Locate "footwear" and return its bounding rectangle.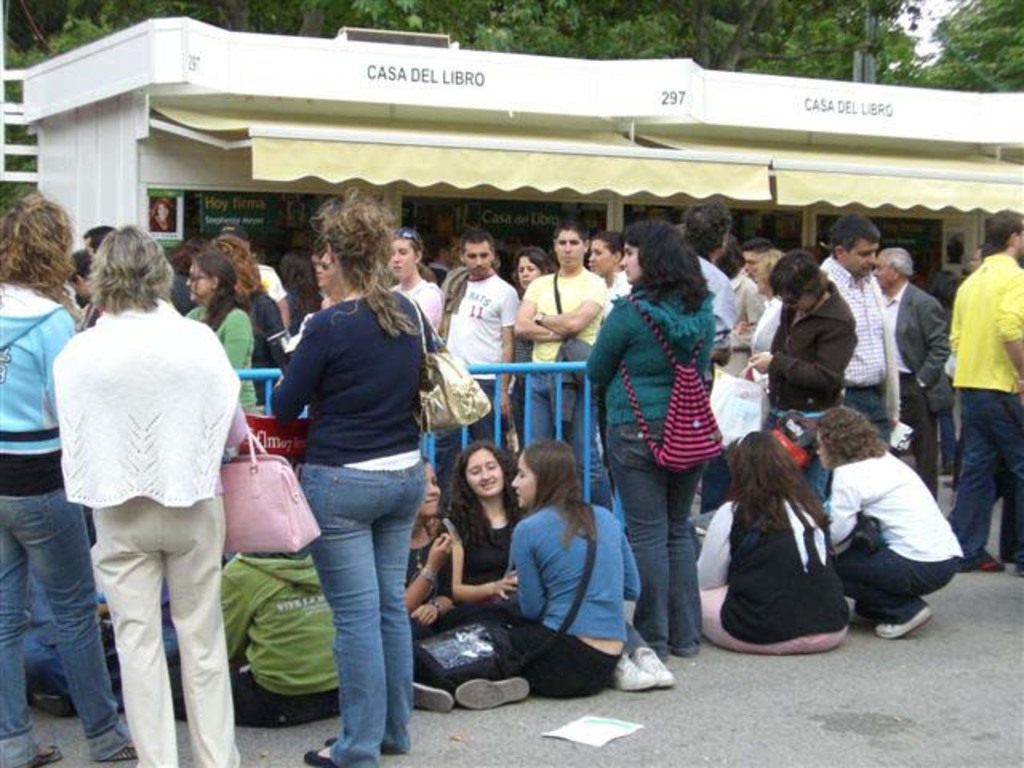
306,739,354,766.
